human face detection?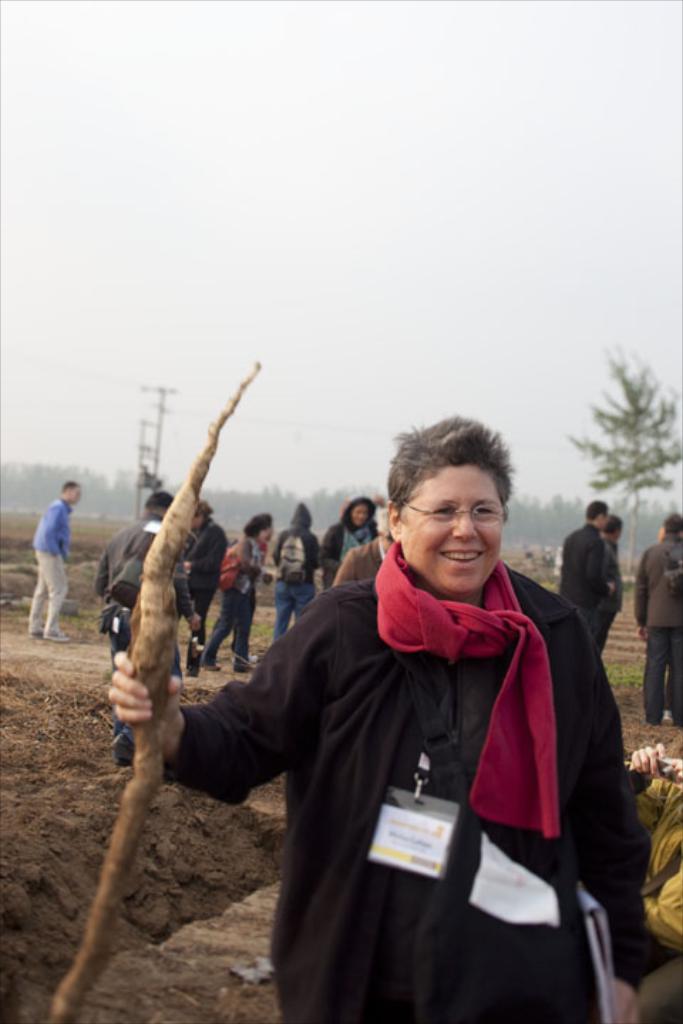
locate(259, 528, 273, 543)
